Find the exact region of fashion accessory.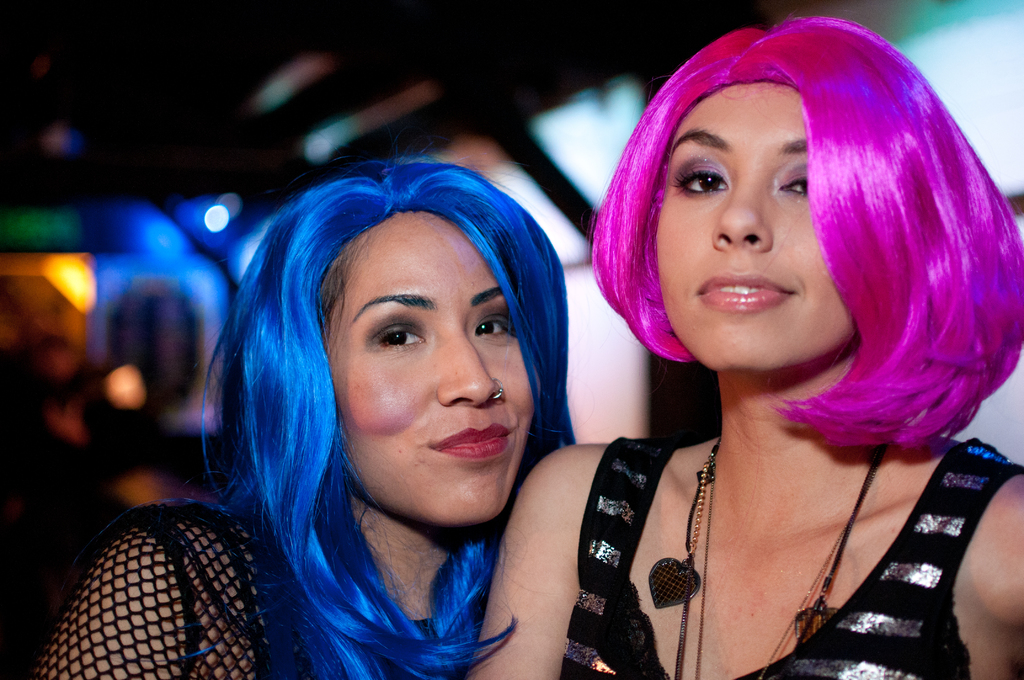
Exact region: pyautogui.locateOnScreen(492, 380, 506, 398).
